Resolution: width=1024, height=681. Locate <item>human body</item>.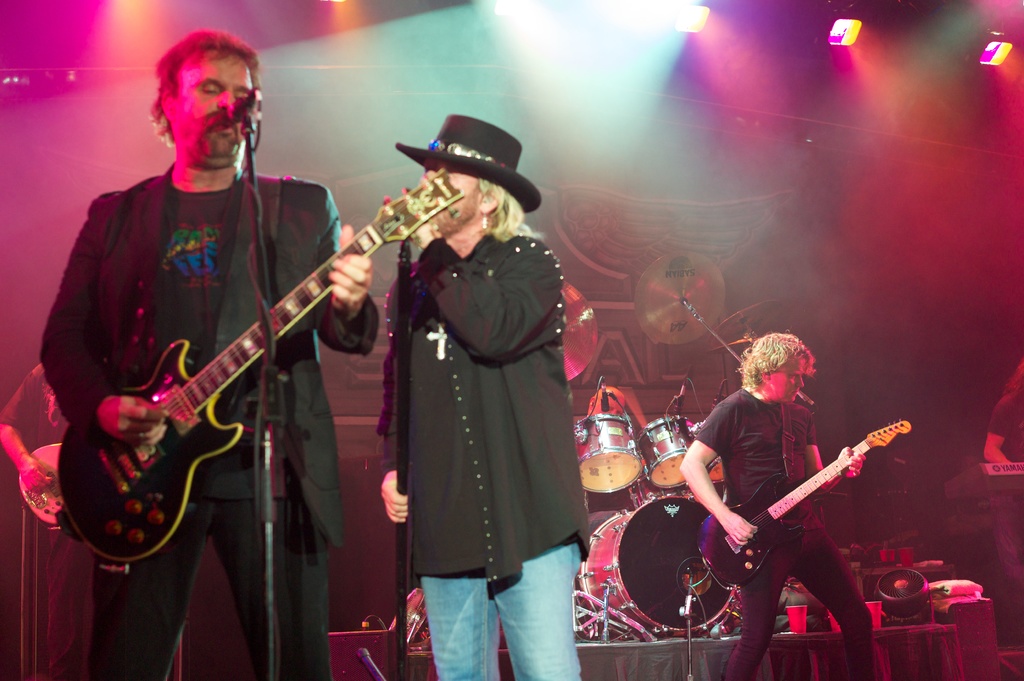
(left=367, top=218, right=600, bottom=680).
